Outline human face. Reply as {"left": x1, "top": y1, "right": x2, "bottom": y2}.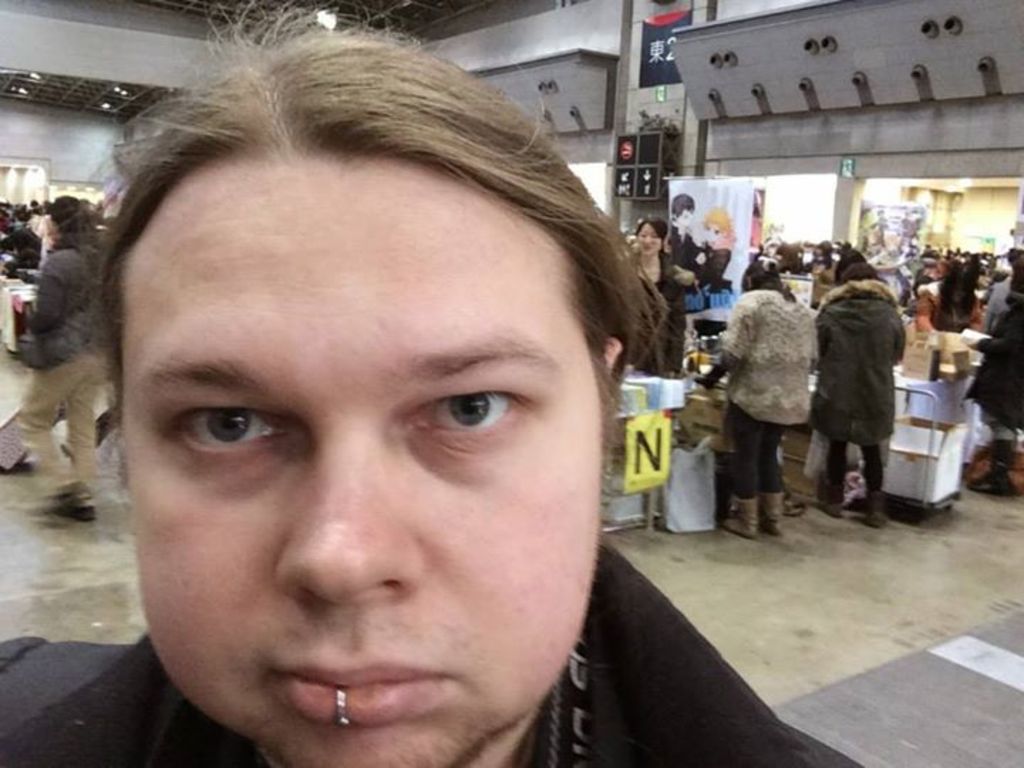
{"left": 705, "top": 226, "right": 722, "bottom": 245}.
